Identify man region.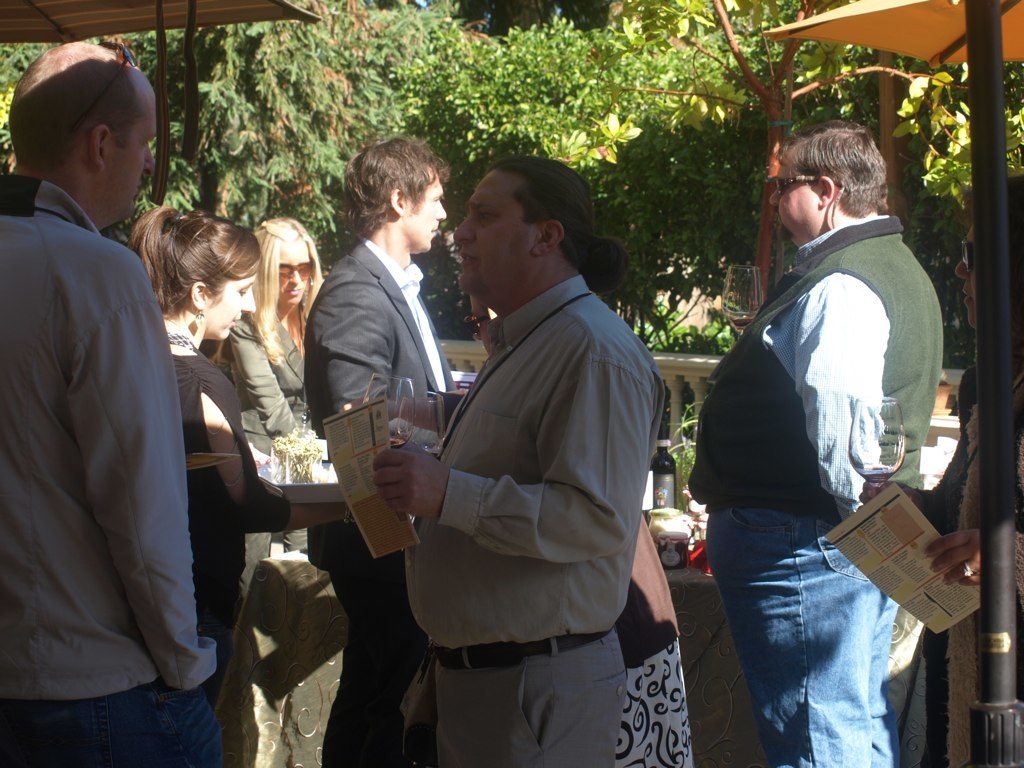
Region: 0,33,230,767.
